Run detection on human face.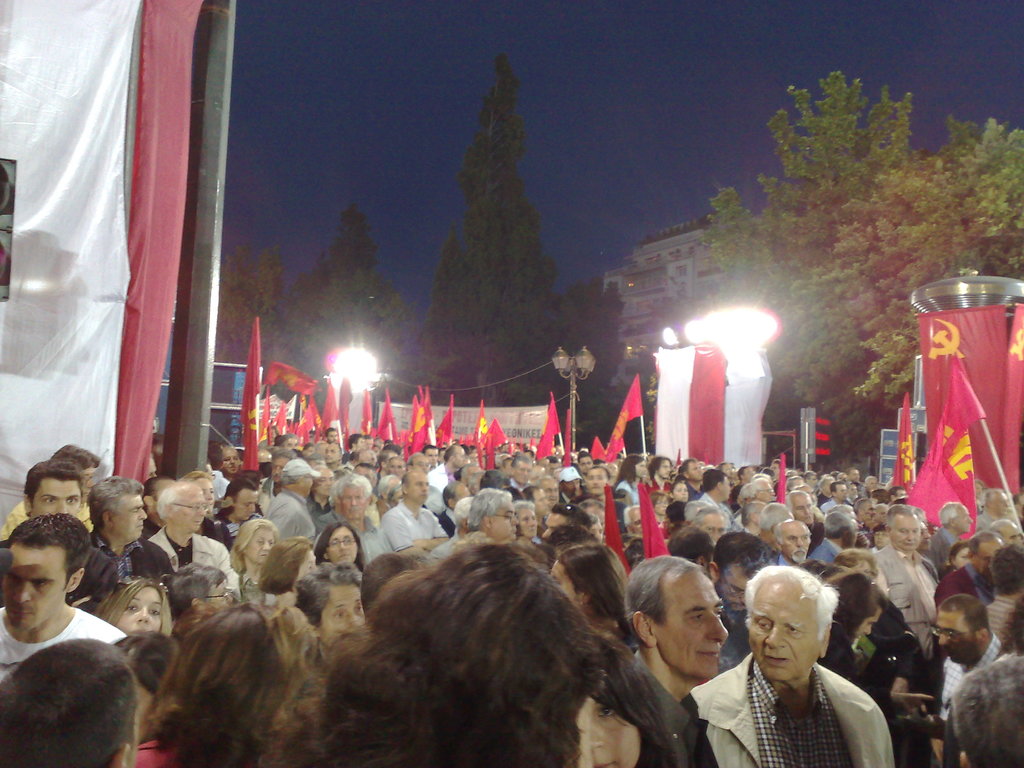
Result: bbox=(291, 547, 319, 585).
